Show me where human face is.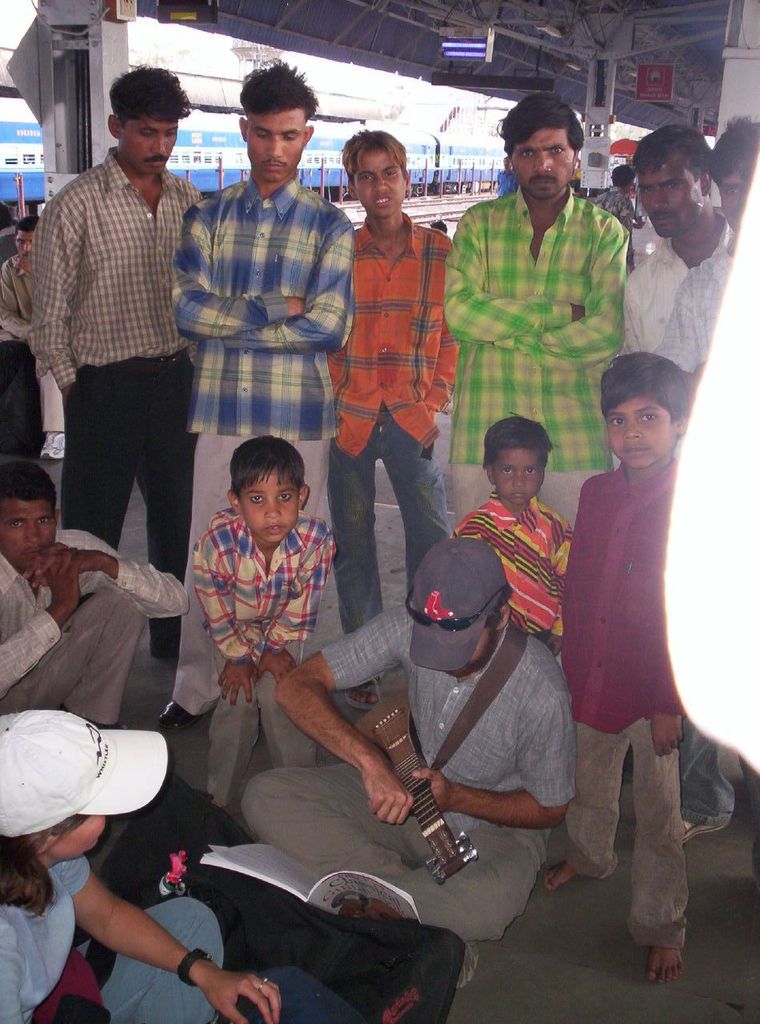
human face is at [636,147,705,240].
